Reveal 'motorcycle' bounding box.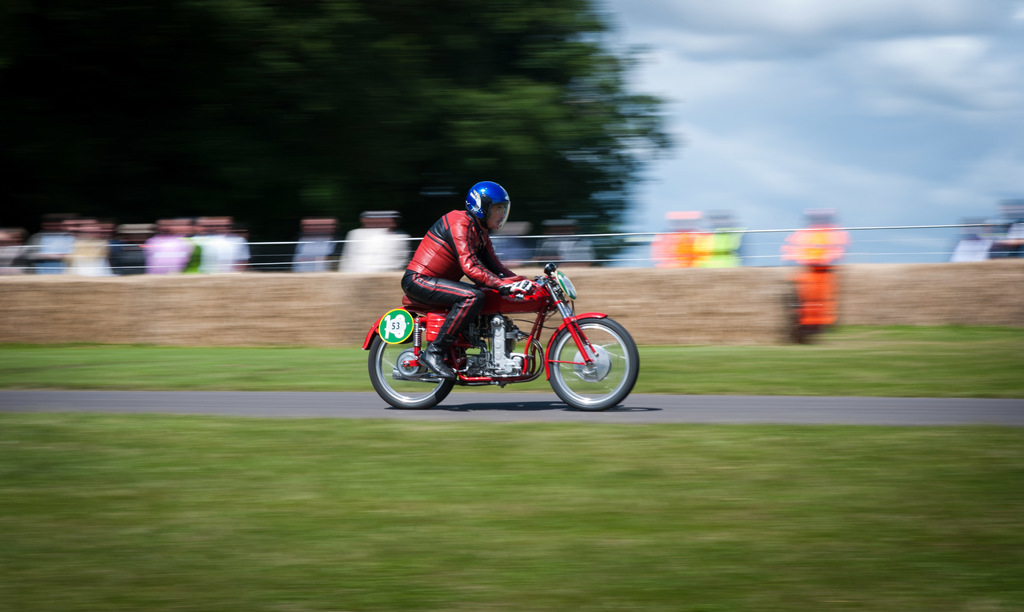
Revealed: {"left": 373, "top": 271, "right": 595, "bottom": 412}.
